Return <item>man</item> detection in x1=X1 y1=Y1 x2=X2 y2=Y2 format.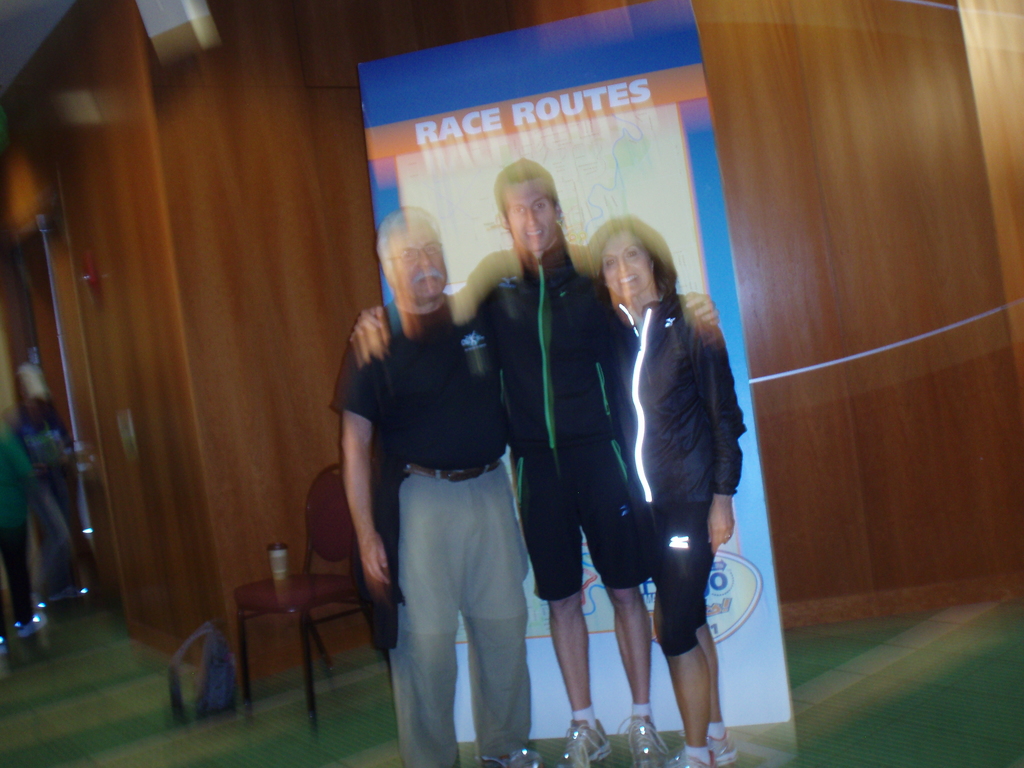
x1=339 y1=202 x2=517 y2=767.
